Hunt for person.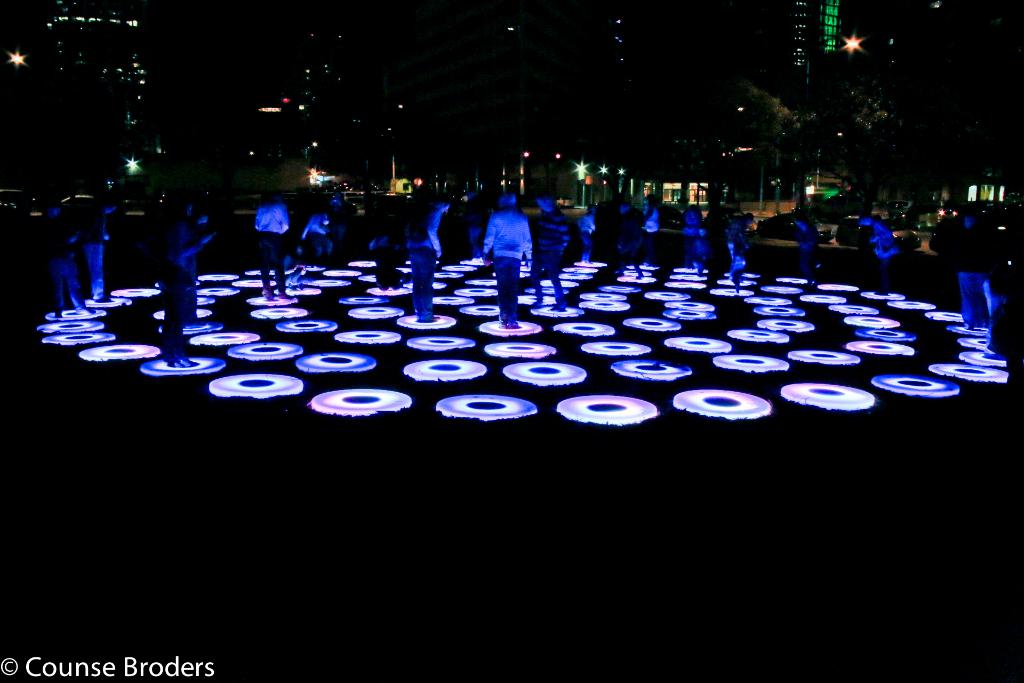
Hunted down at detection(684, 202, 714, 277).
